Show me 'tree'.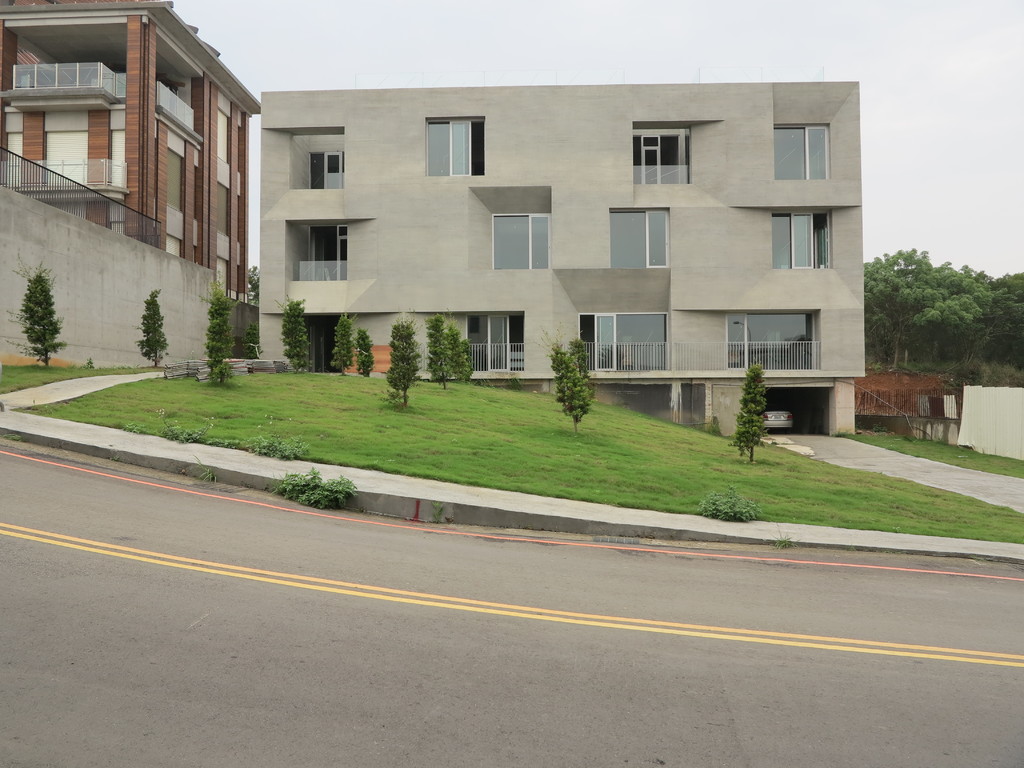
'tree' is here: [left=199, top=275, right=230, bottom=377].
